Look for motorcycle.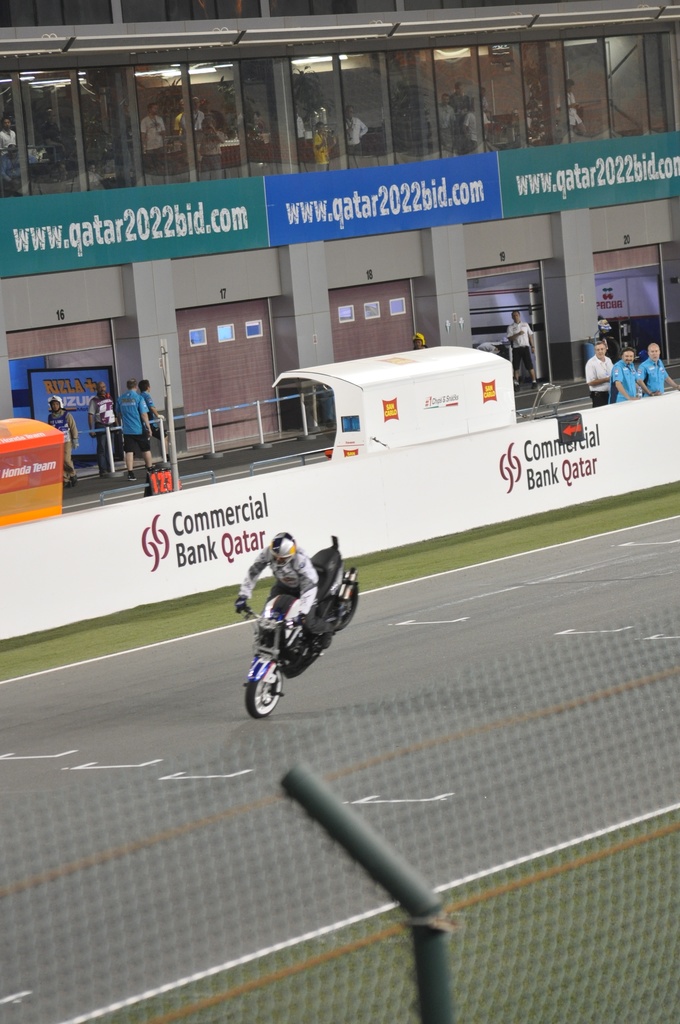
Found: [x1=231, y1=550, x2=366, y2=721].
